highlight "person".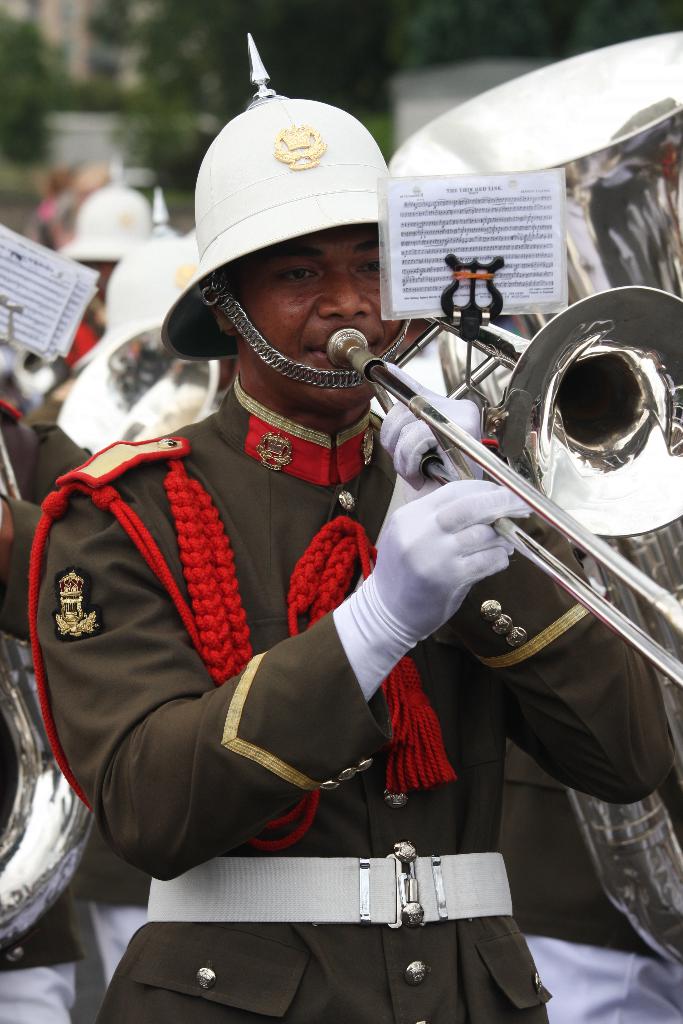
Highlighted region: region(117, 97, 572, 966).
